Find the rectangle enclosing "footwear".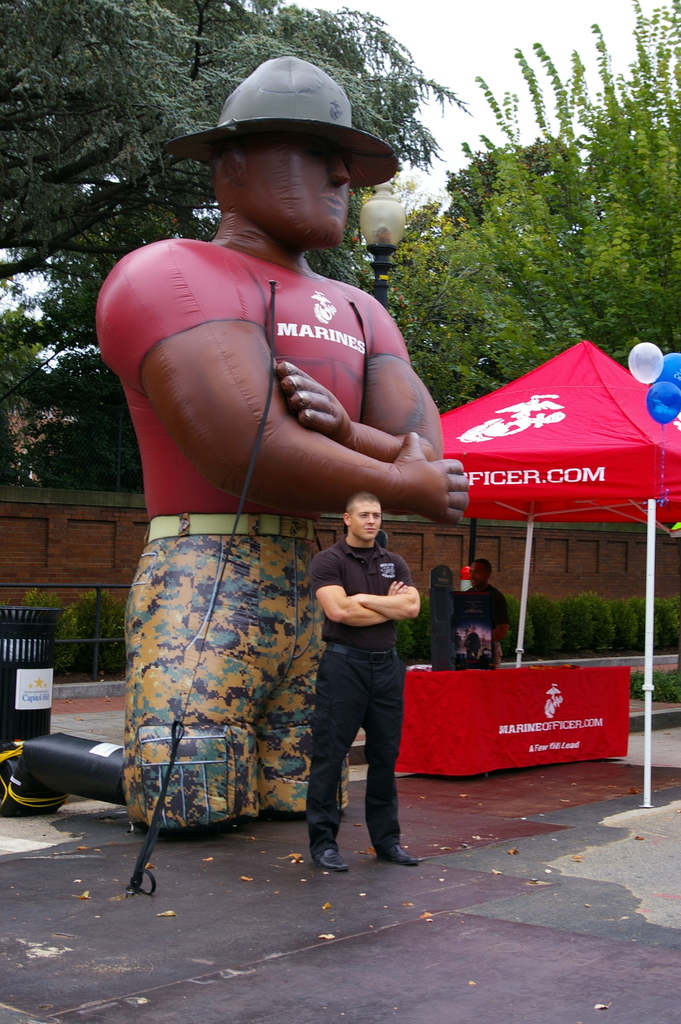
[left=377, top=840, right=421, bottom=867].
